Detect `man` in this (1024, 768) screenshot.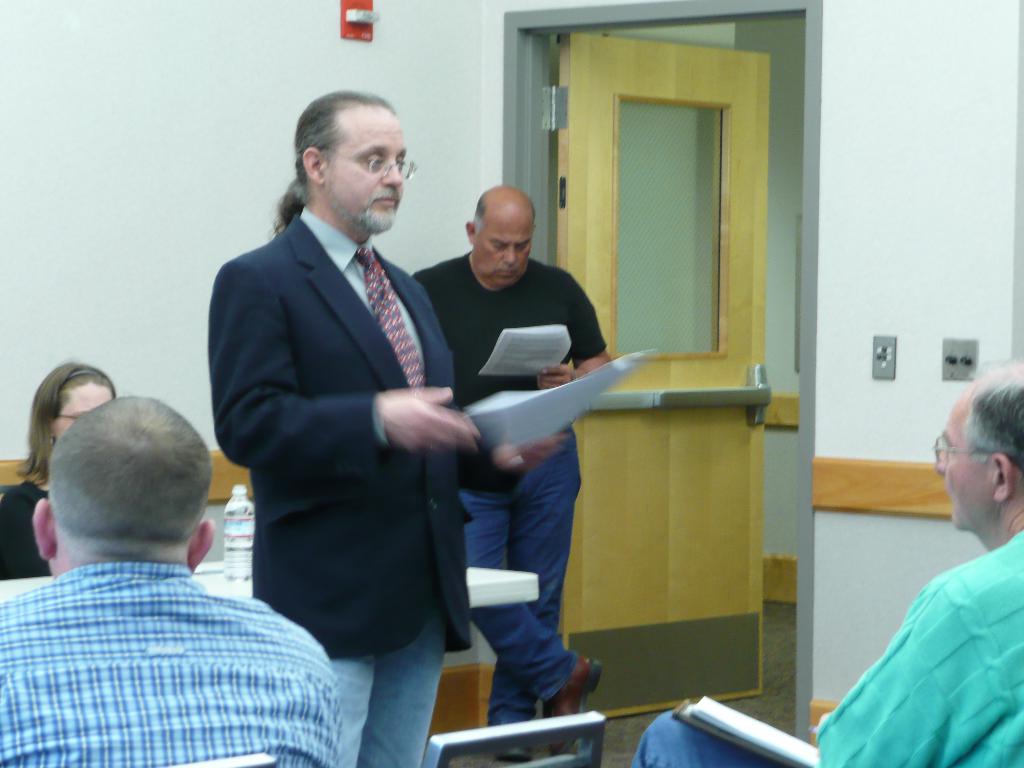
Detection: Rect(205, 88, 565, 767).
